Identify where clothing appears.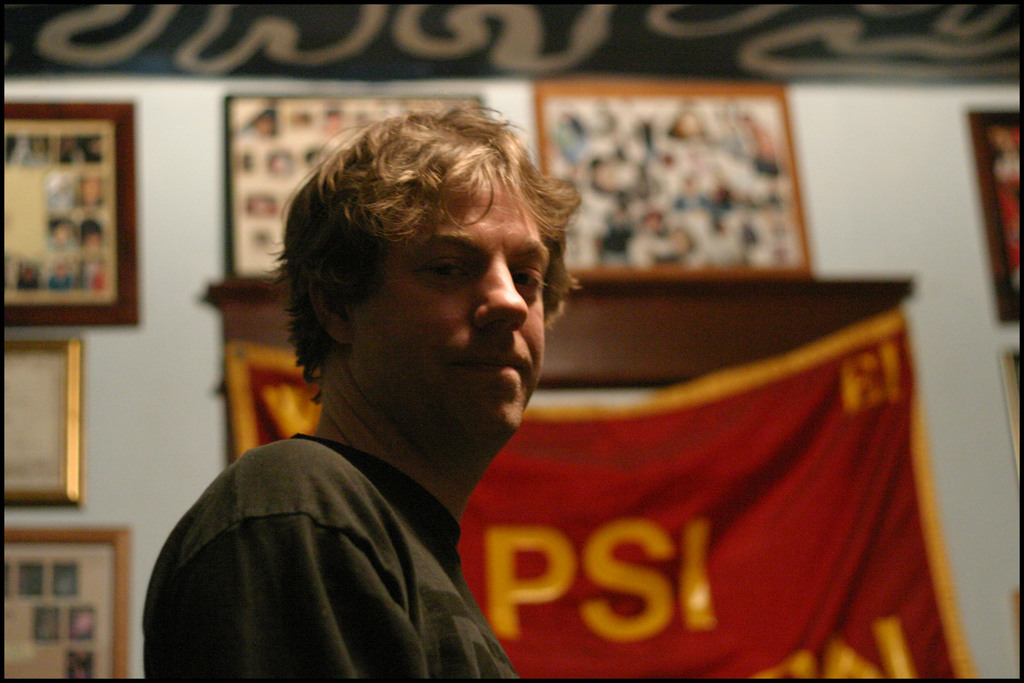
Appears at 109,402,579,682.
